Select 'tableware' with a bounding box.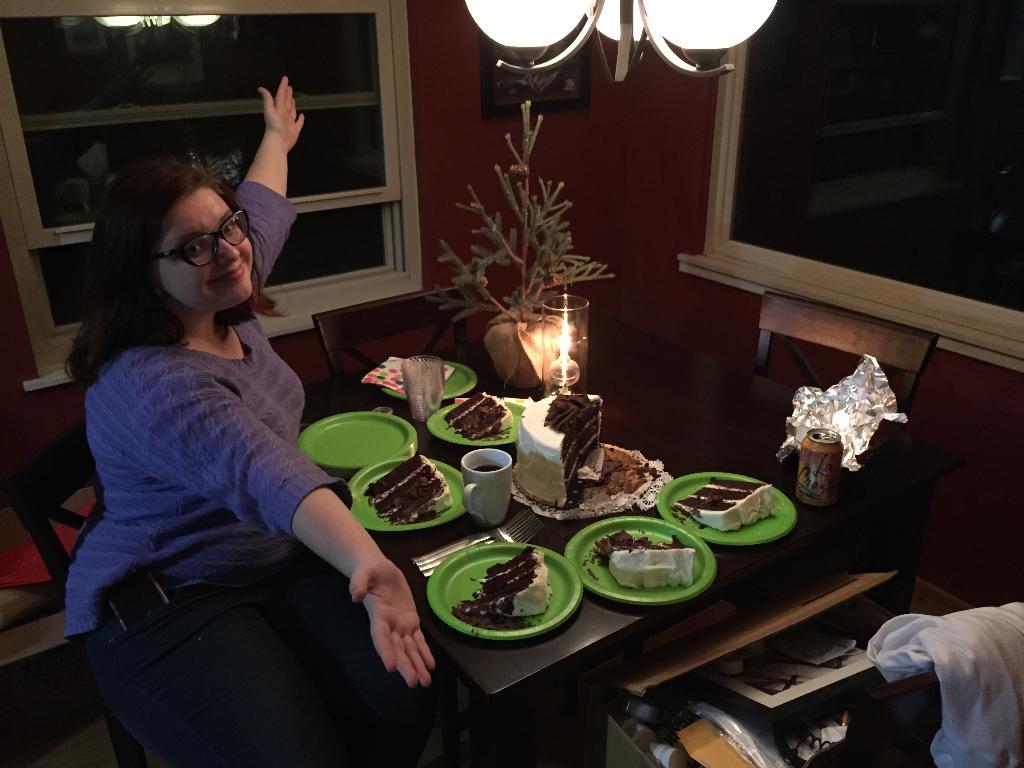
(left=461, top=448, right=515, bottom=521).
